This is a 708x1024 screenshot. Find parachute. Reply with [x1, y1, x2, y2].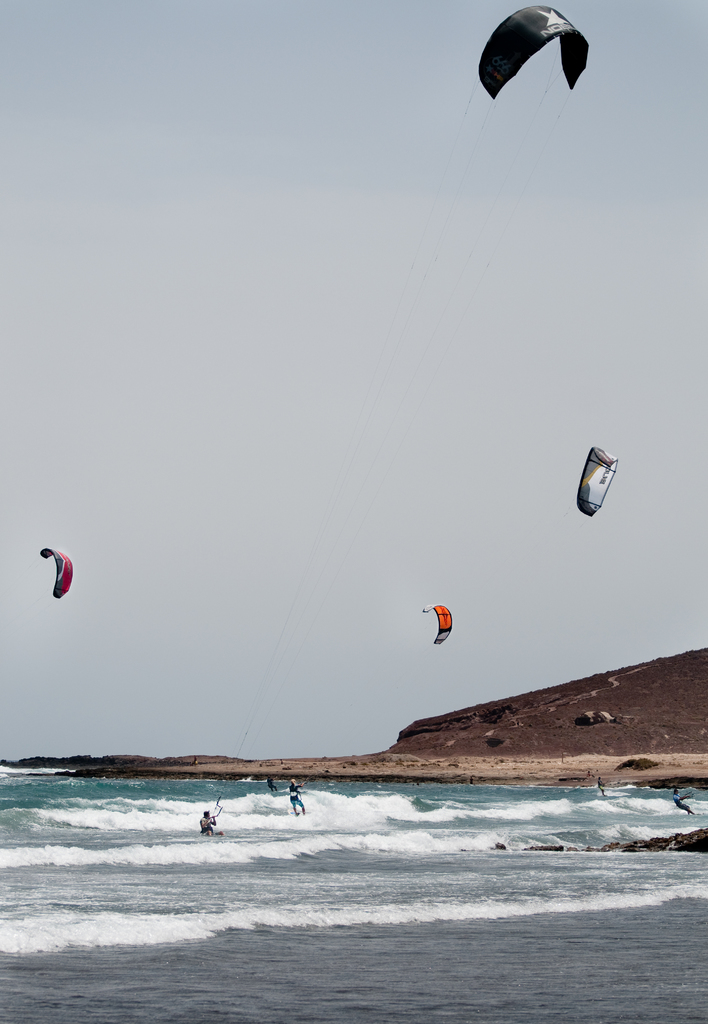
[573, 442, 622, 525].
